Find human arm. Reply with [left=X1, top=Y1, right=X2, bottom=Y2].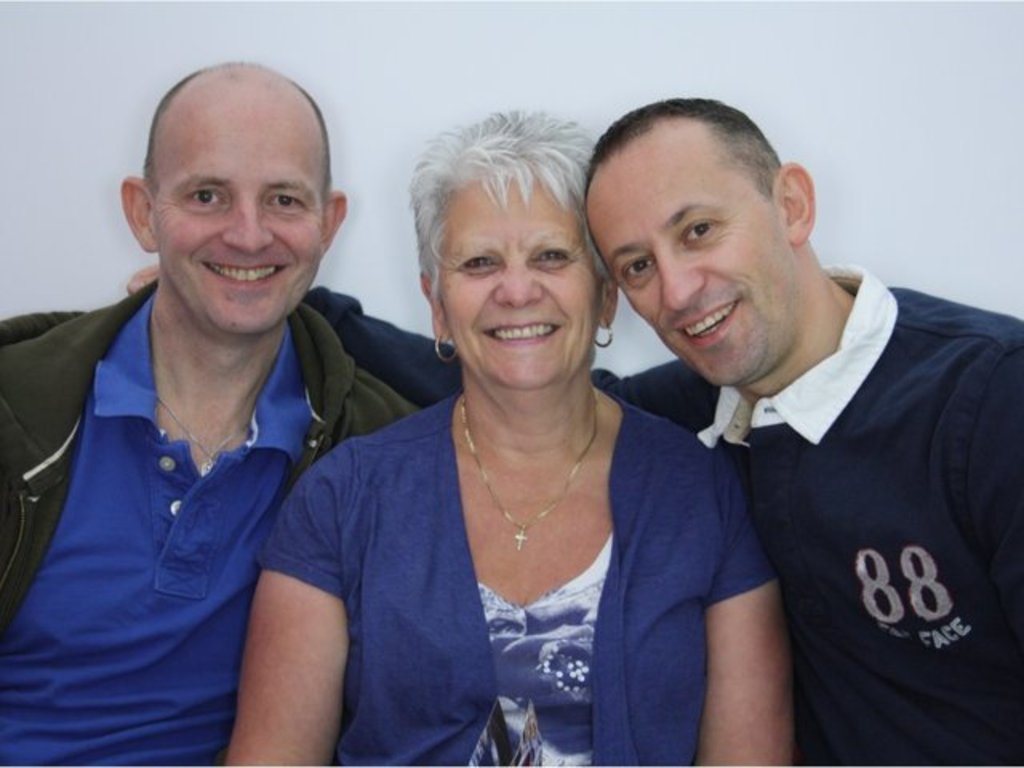
[left=131, top=261, right=722, bottom=430].
